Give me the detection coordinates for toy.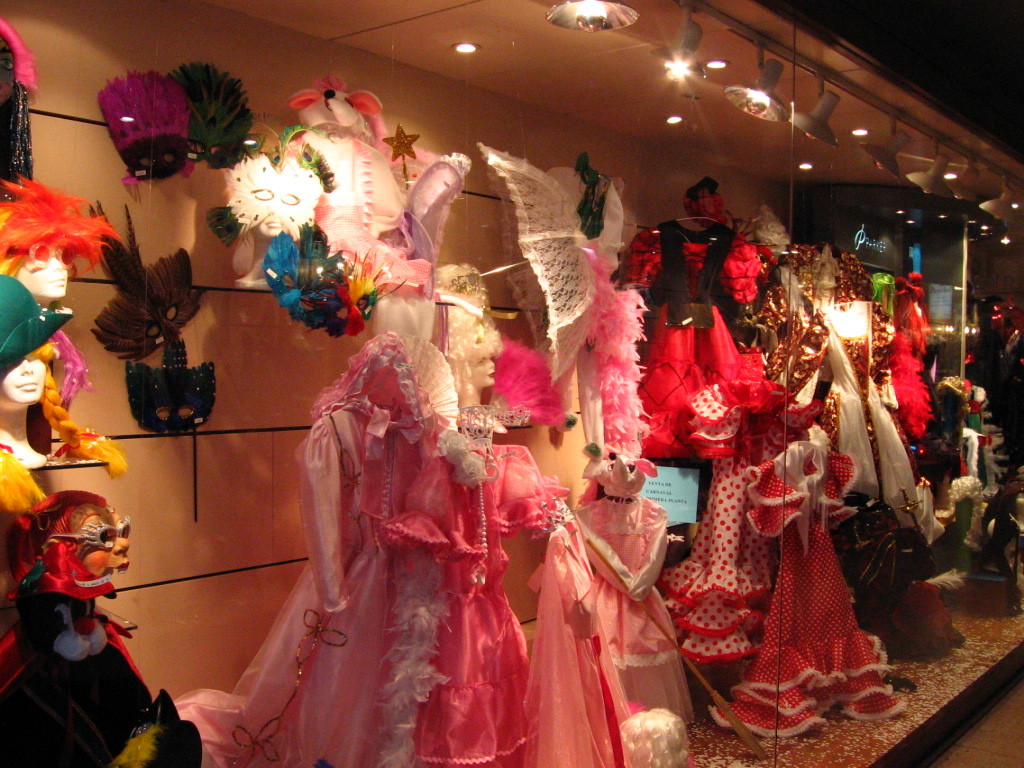
14:480:135:718.
